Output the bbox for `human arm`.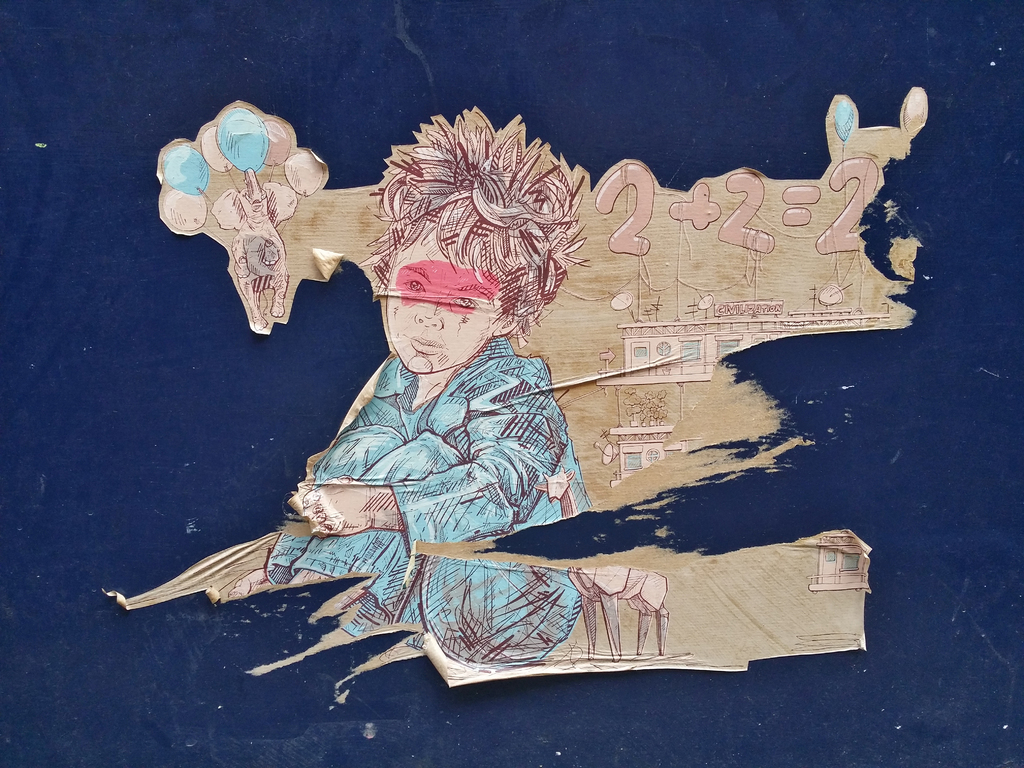
crop(289, 365, 563, 552).
